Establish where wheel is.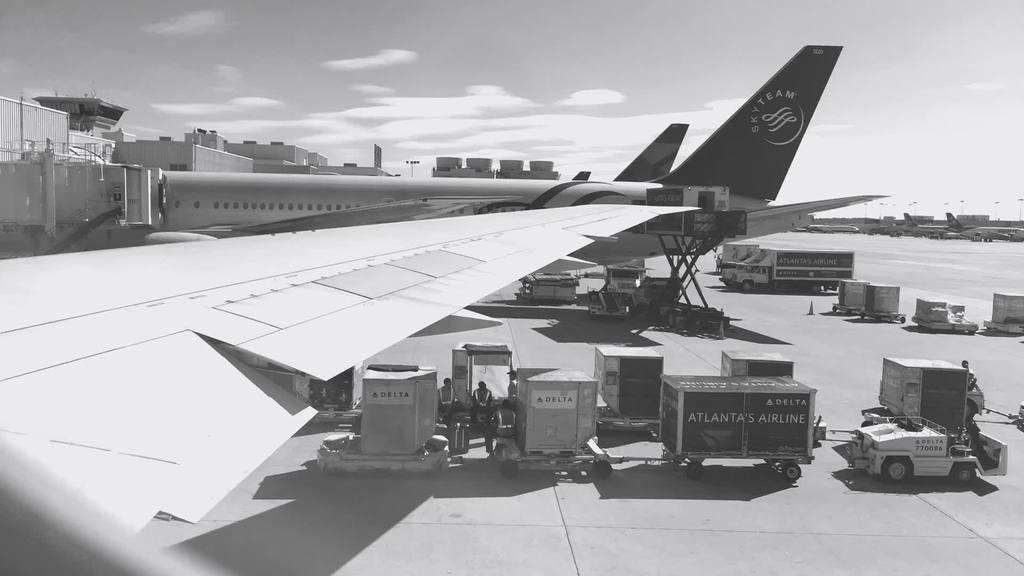
Established at 781/466/800/482.
